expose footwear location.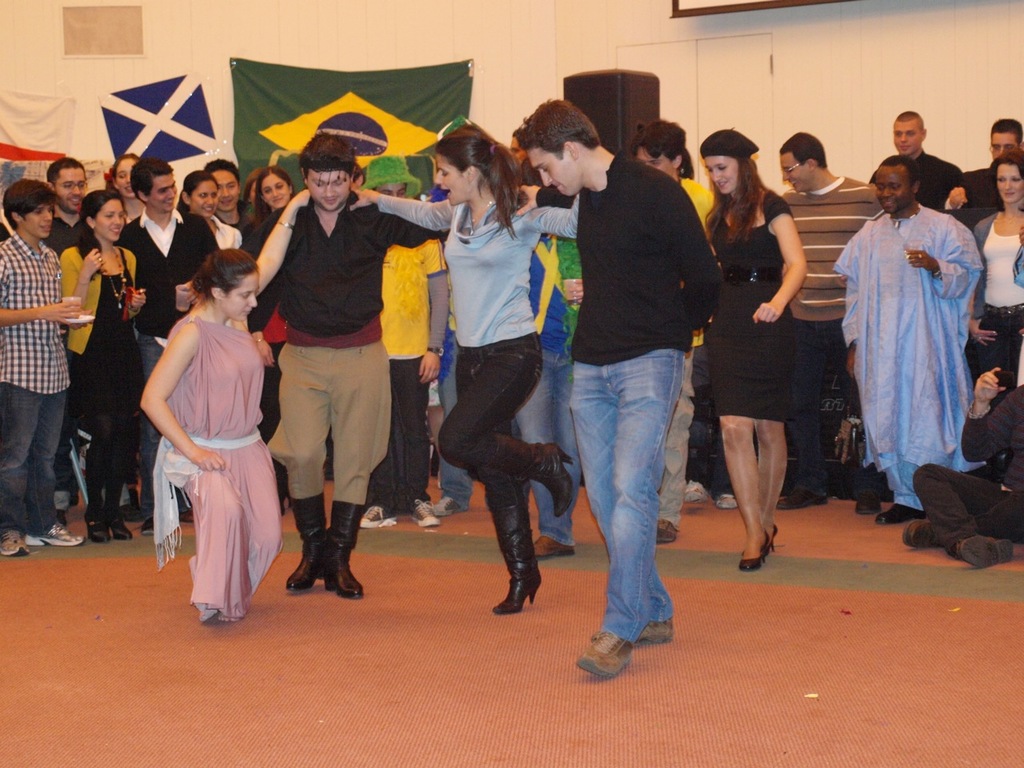
Exposed at detection(114, 514, 133, 538).
